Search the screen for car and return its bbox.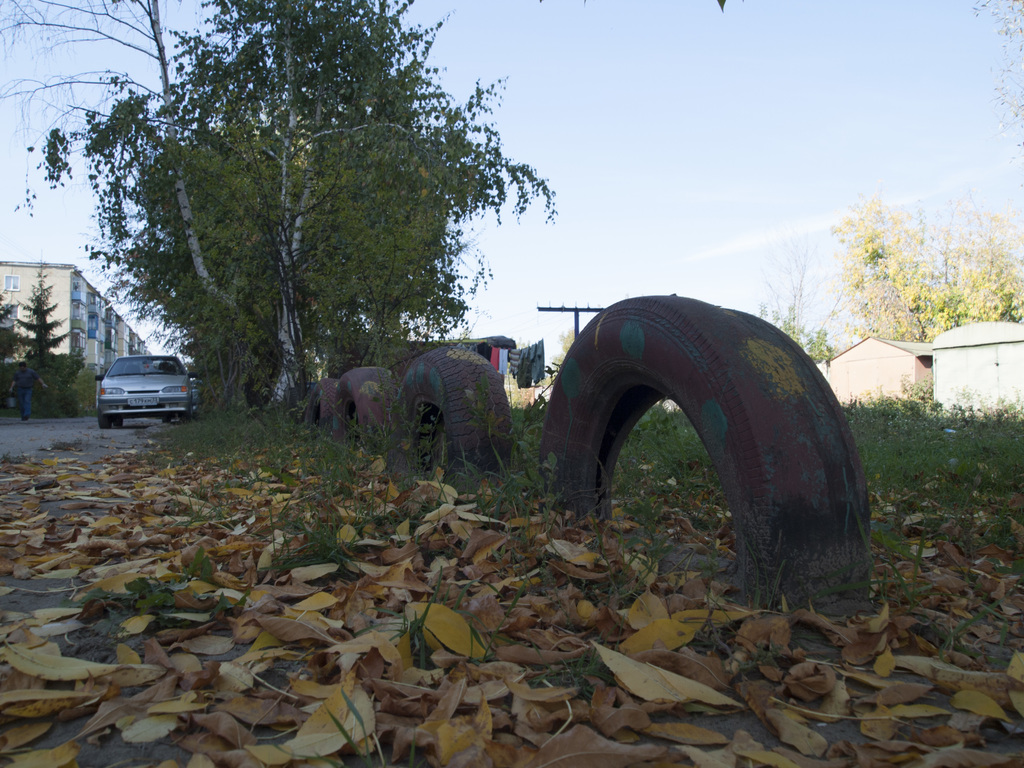
Found: locate(100, 356, 193, 435).
